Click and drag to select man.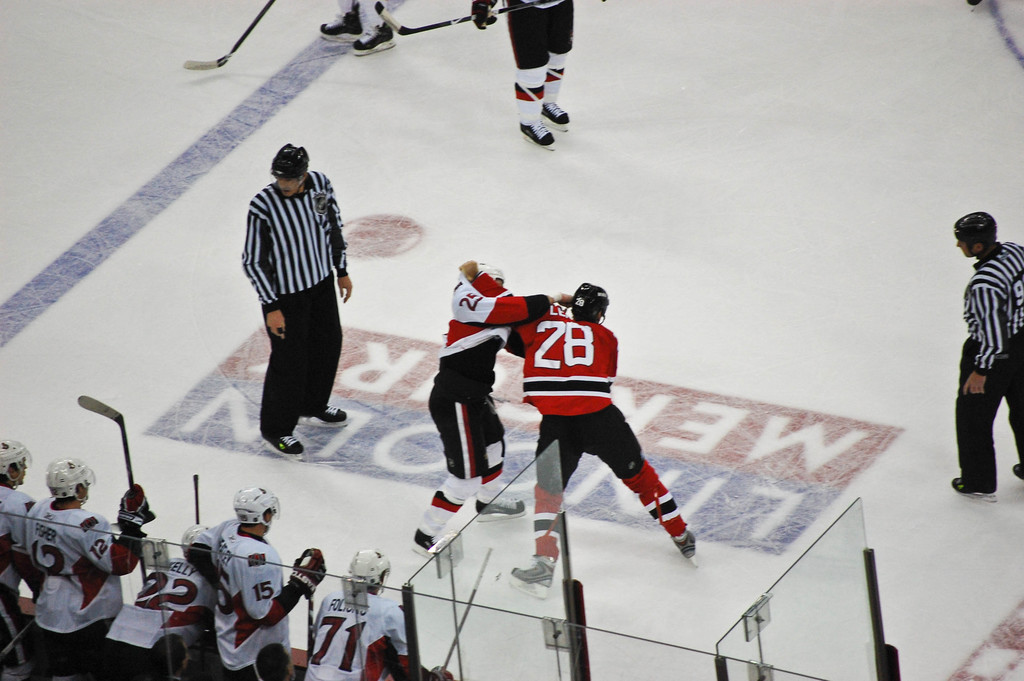
Selection: rect(251, 639, 297, 680).
